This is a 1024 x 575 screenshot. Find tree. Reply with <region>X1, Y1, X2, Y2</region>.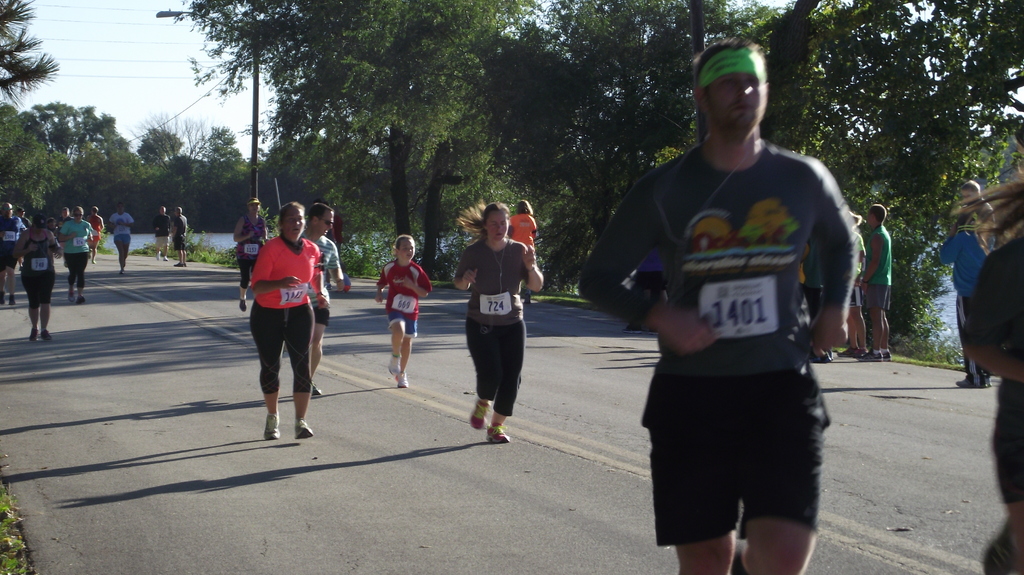
<region>0, 100, 44, 173</region>.
